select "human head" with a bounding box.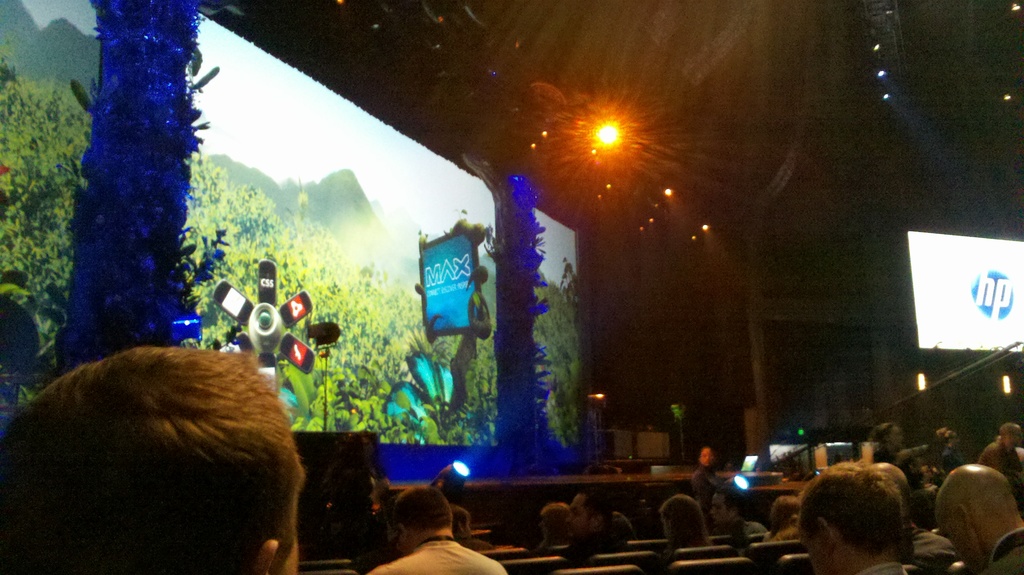
[x1=870, y1=421, x2=898, y2=452].
